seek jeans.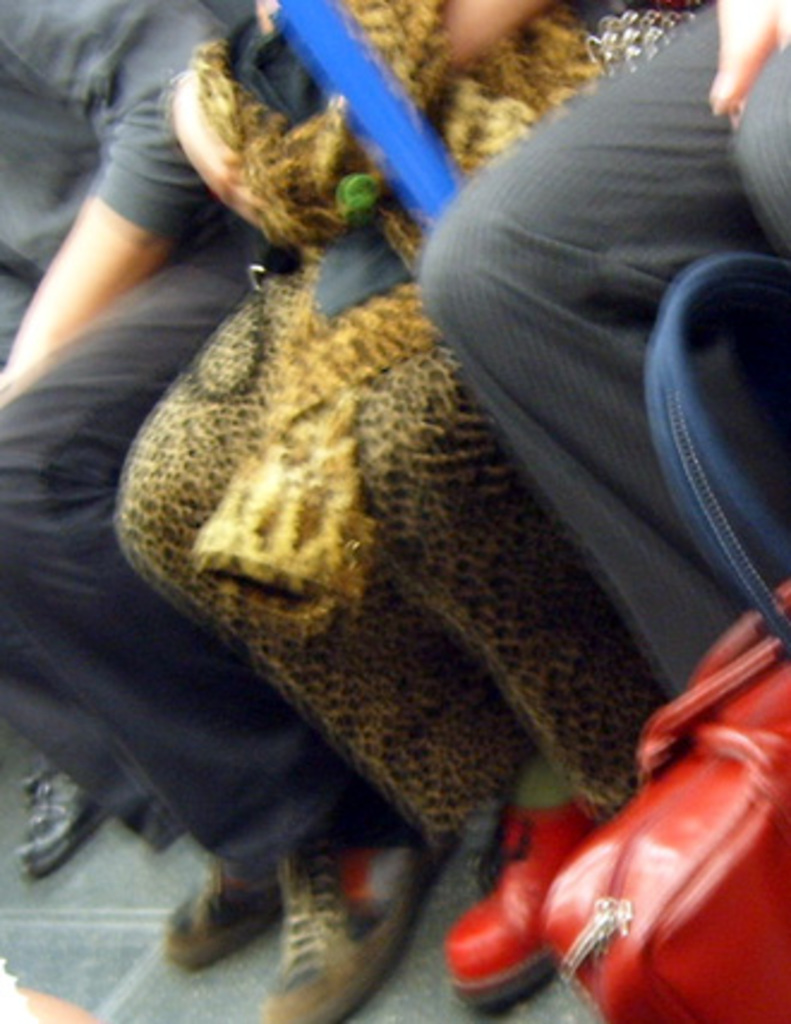
pyautogui.locateOnScreen(0, 211, 355, 880).
